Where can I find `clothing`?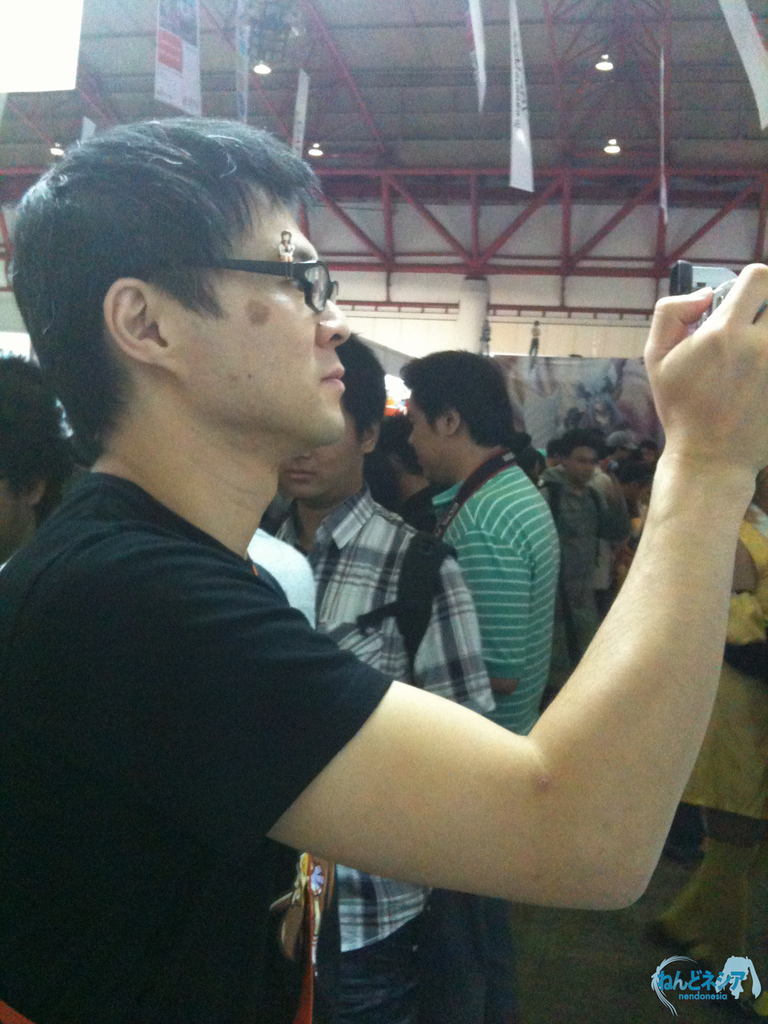
You can find it at <bbox>544, 458, 602, 653</bbox>.
